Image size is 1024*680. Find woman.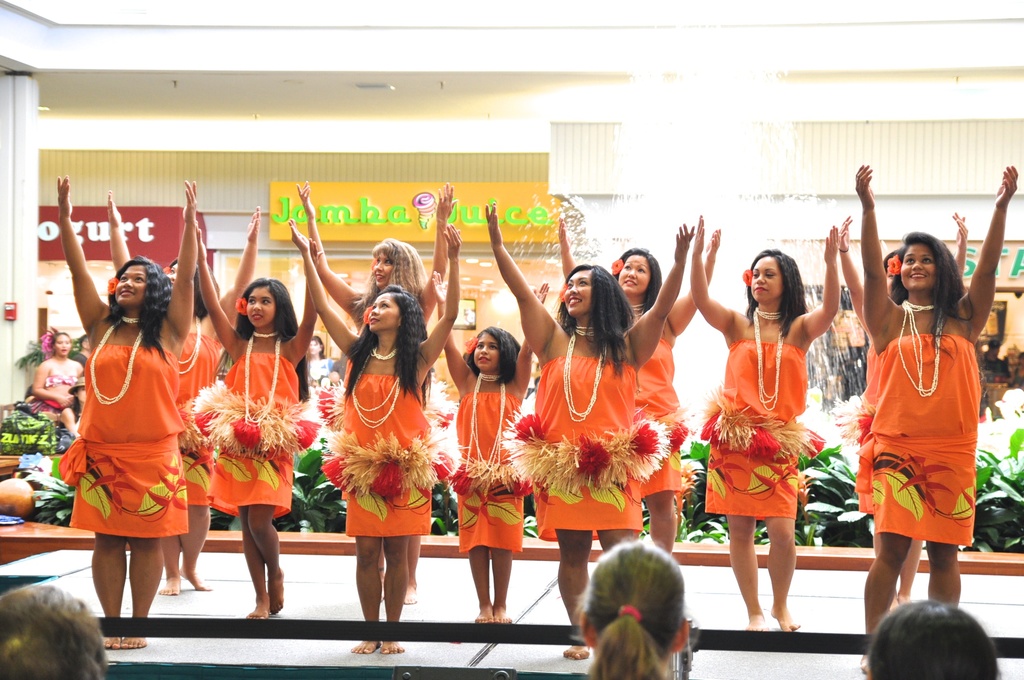
<region>189, 207, 323, 620</region>.
